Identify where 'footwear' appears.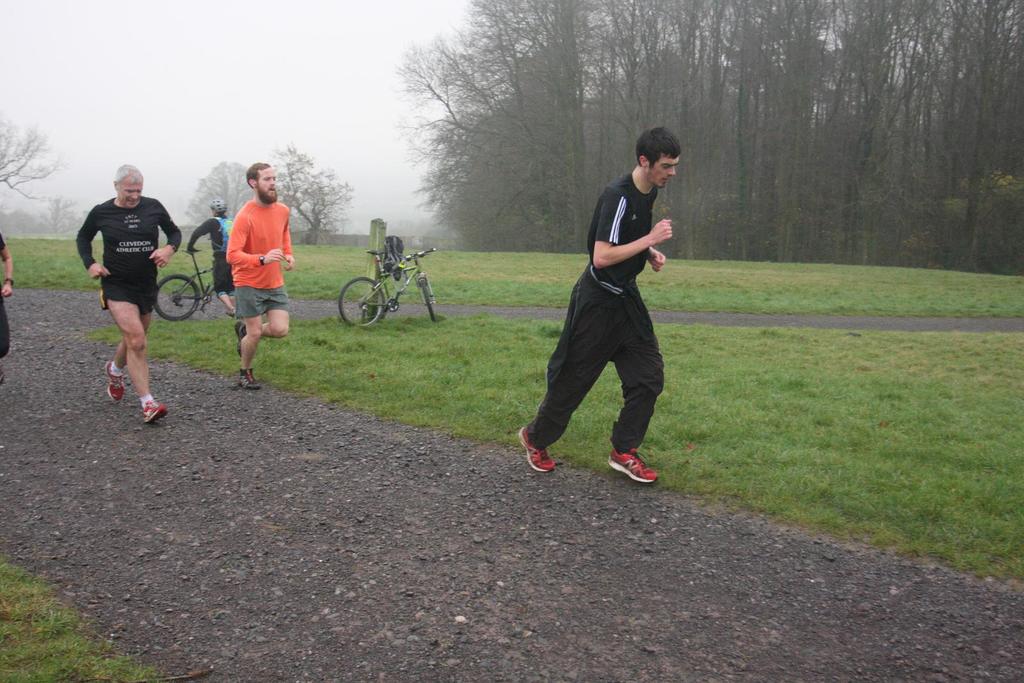
Appears at select_region(234, 320, 247, 360).
